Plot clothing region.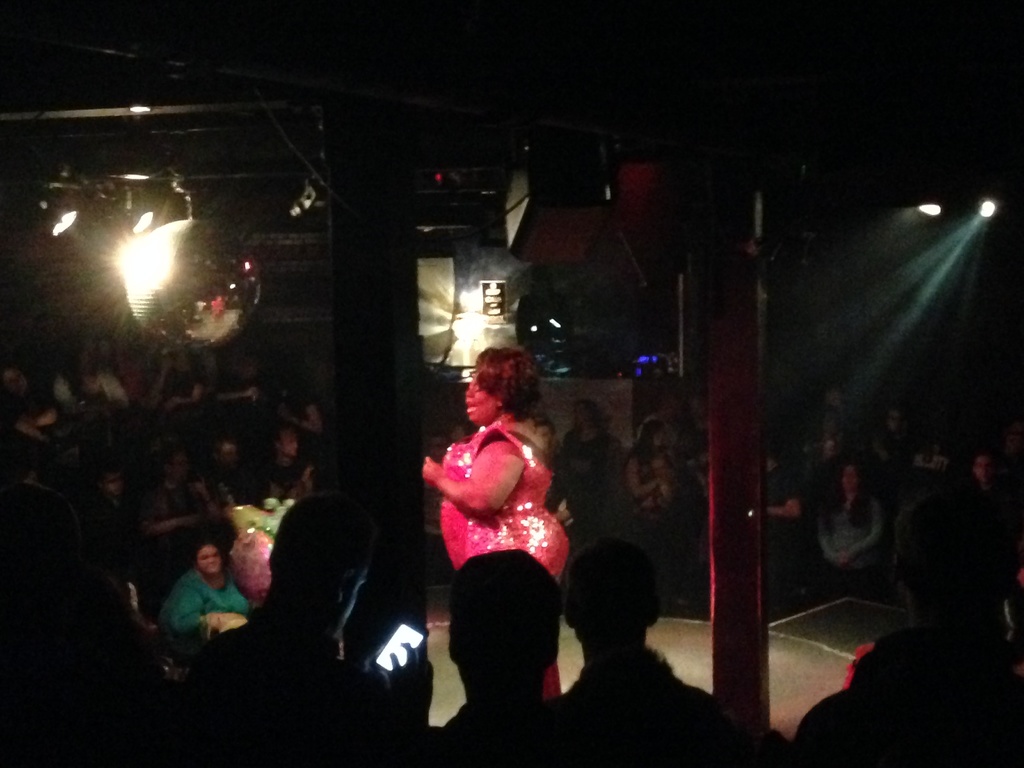
Plotted at detection(423, 412, 569, 620).
